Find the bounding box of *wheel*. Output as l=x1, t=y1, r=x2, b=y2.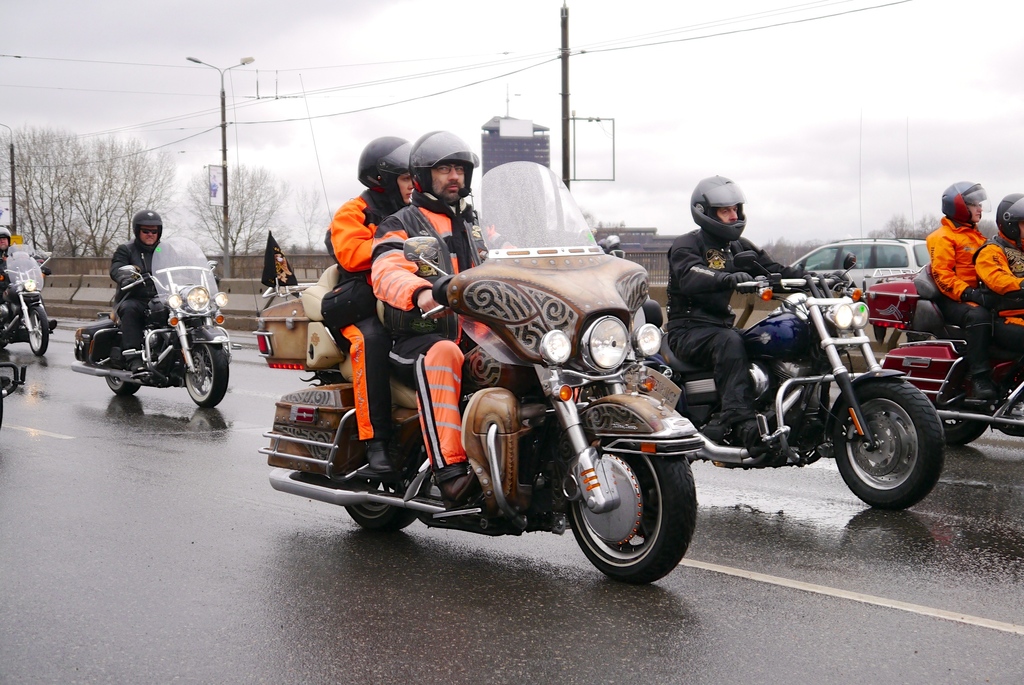
l=105, t=355, r=141, b=397.
